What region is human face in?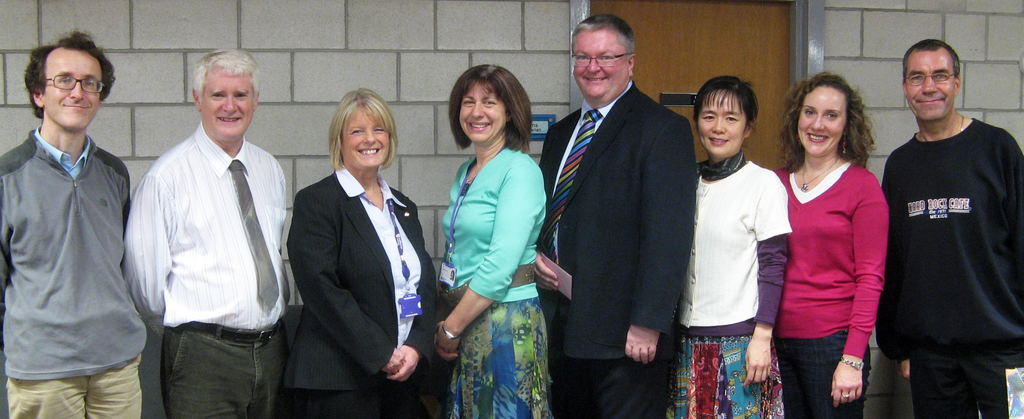
crop(573, 30, 626, 100).
